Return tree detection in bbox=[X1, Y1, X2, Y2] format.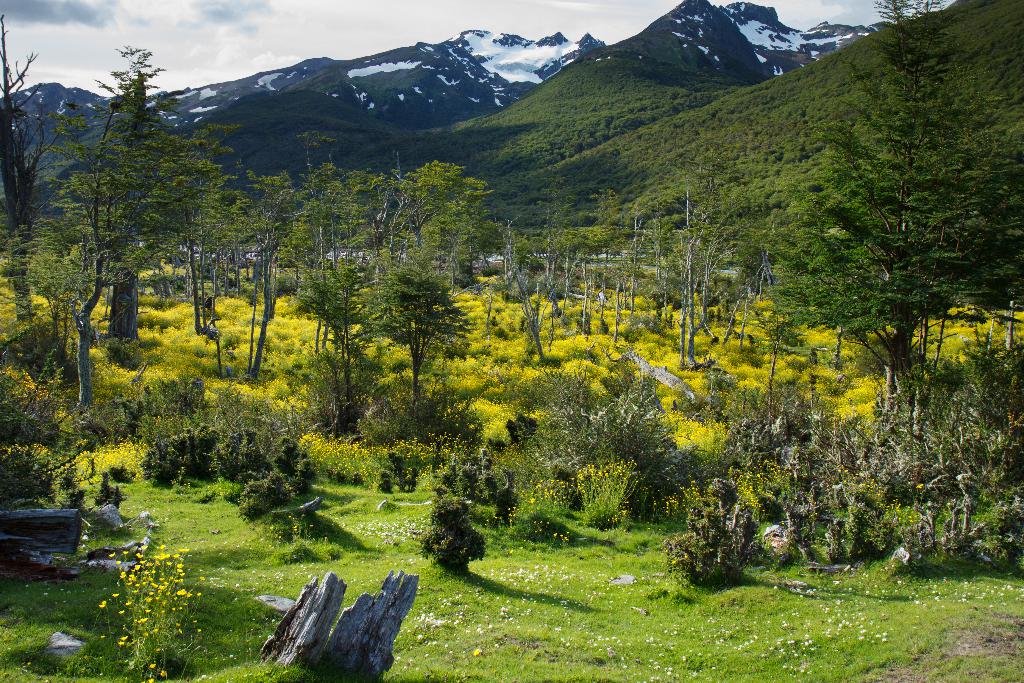
bbox=[355, 251, 471, 412].
